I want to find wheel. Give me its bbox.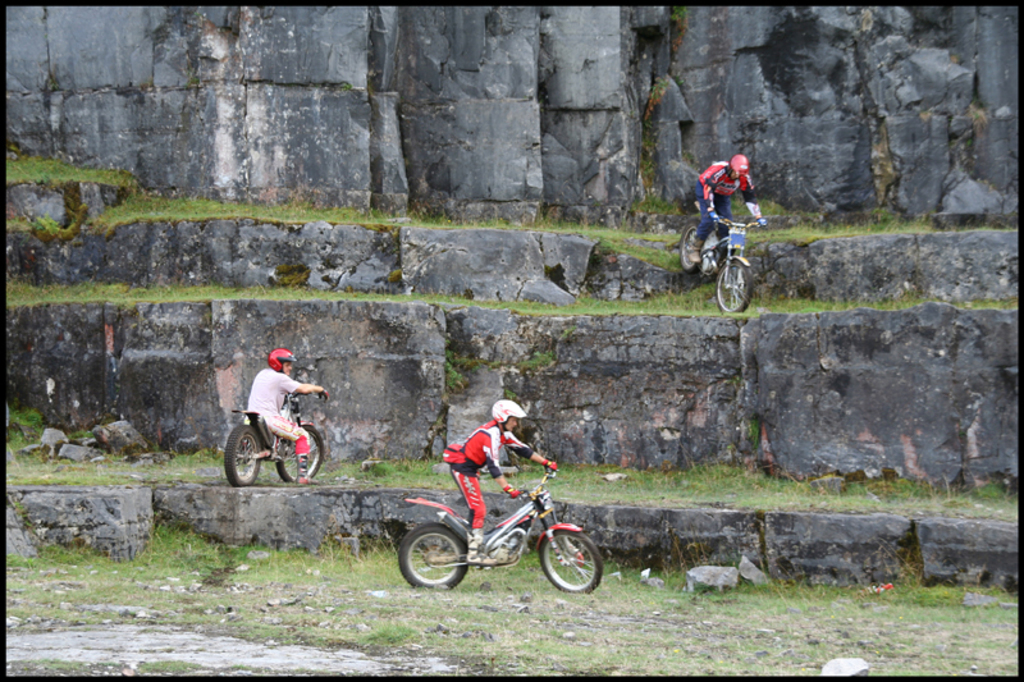
left=541, top=525, right=609, bottom=598.
